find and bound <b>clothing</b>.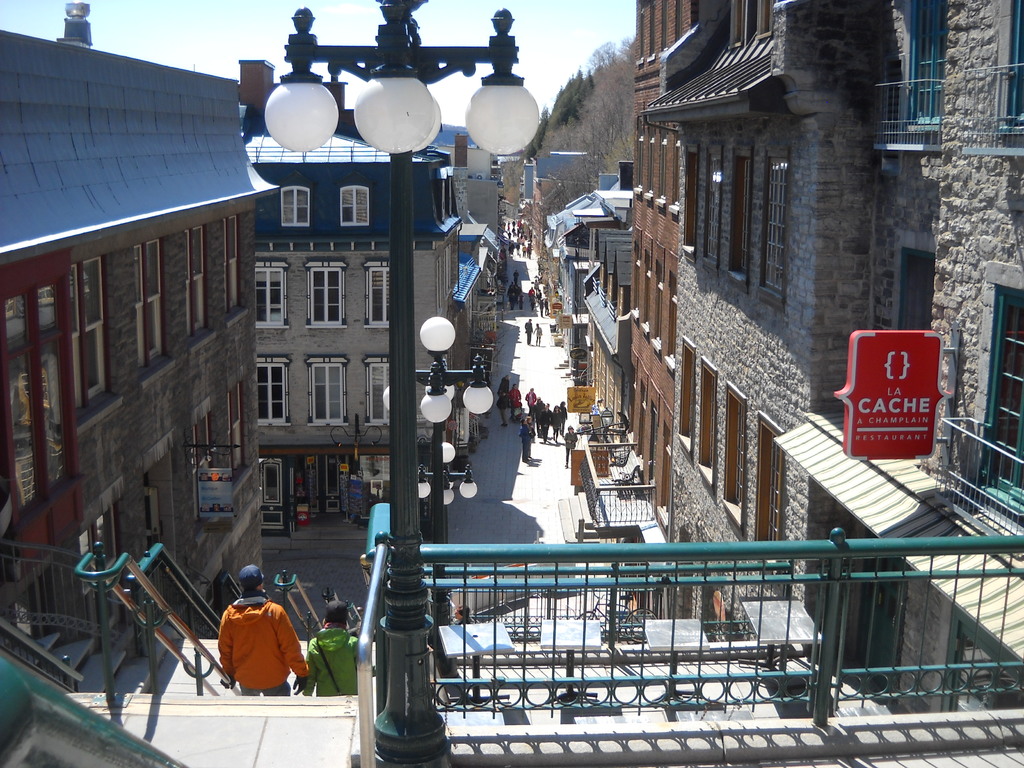
Bound: 527:290:535:296.
